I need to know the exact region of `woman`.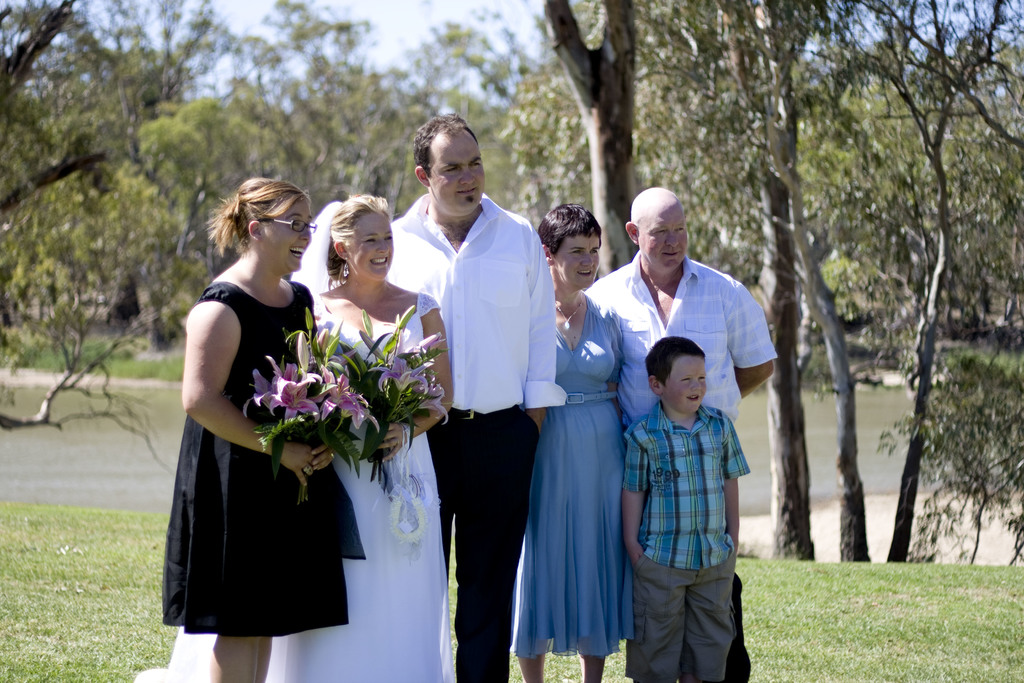
Region: bbox=(509, 198, 630, 682).
